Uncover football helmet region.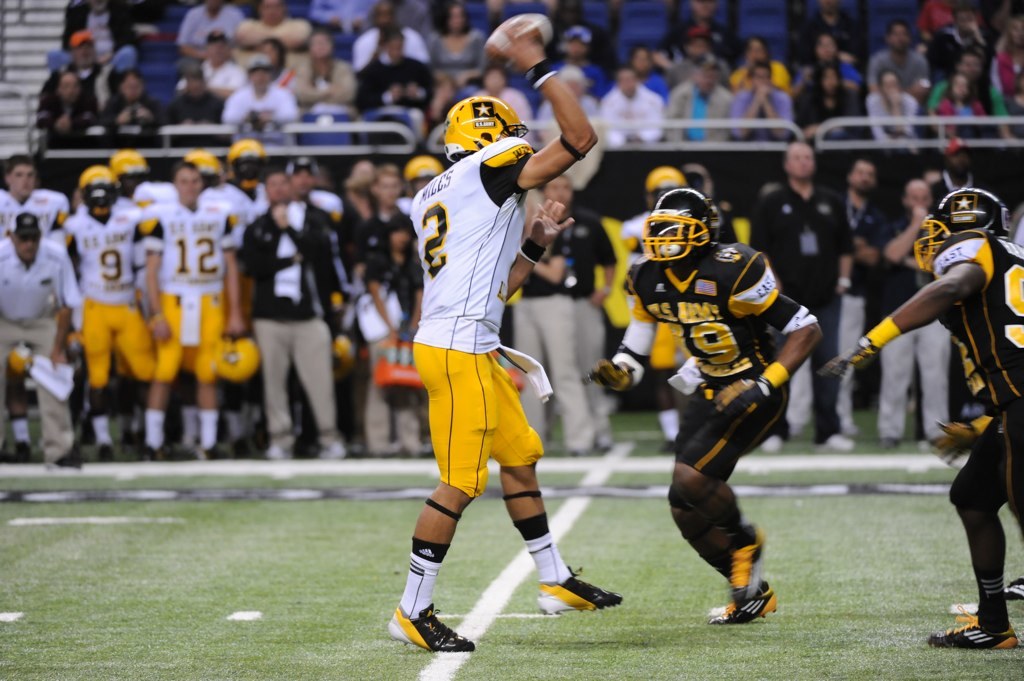
Uncovered: 913 186 1009 273.
